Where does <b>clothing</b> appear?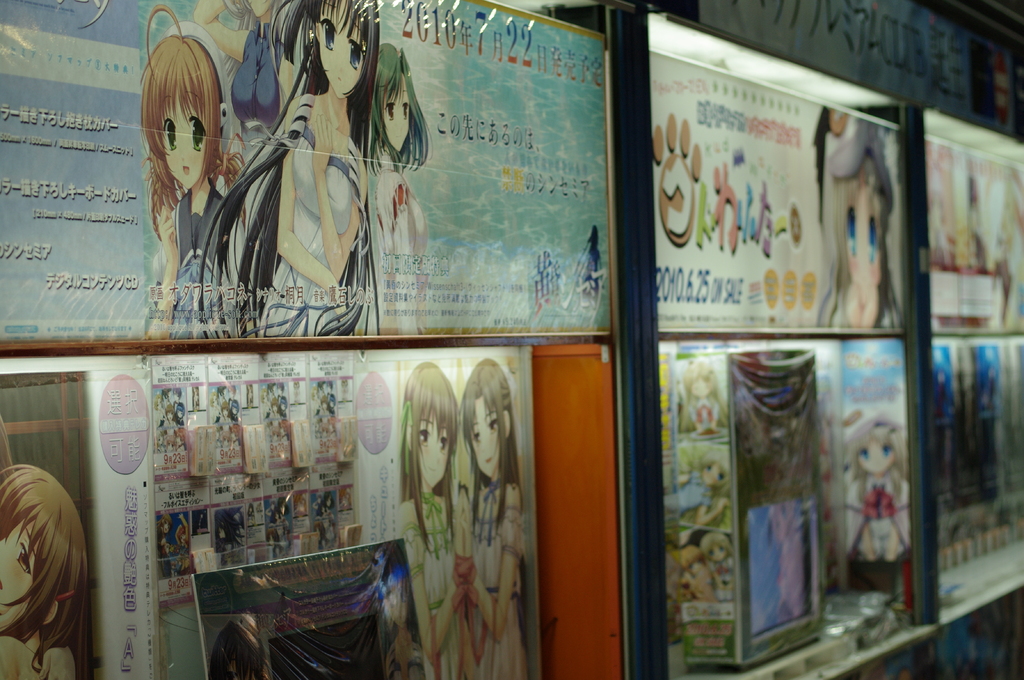
Appears at (228, 81, 379, 353).
